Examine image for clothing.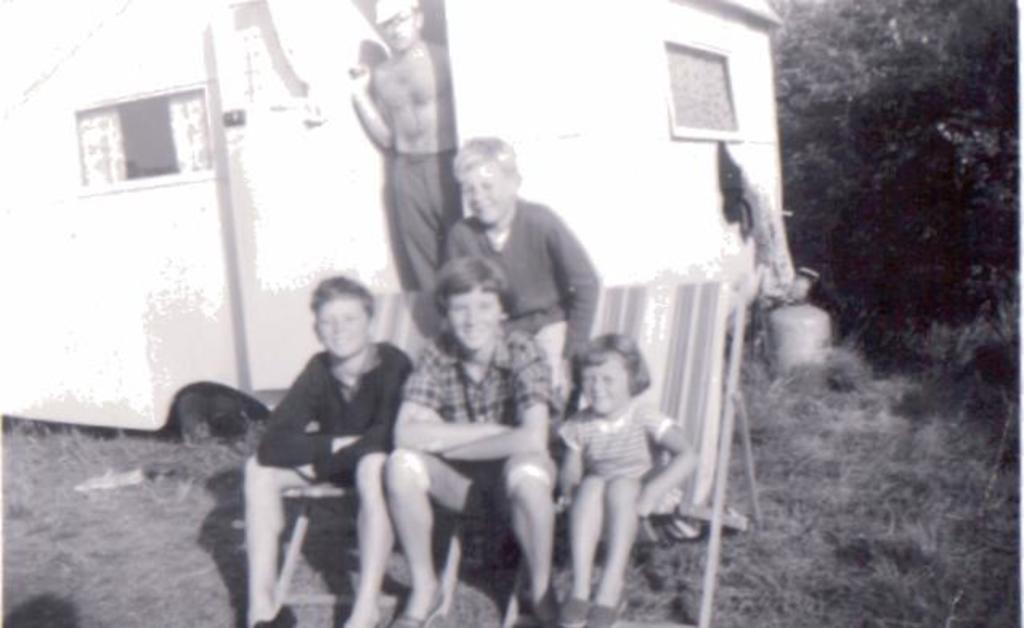
Examination result: box(404, 329, 557, 532).
